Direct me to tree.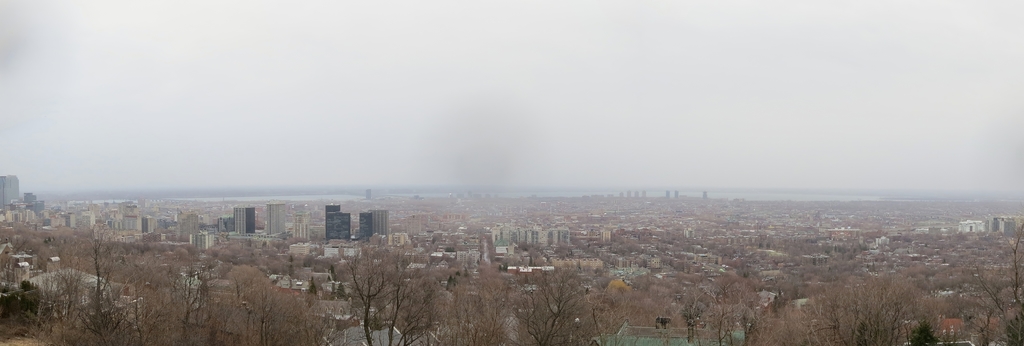
Direction: [x1=342, y1=256, x2=394, y2=333].
